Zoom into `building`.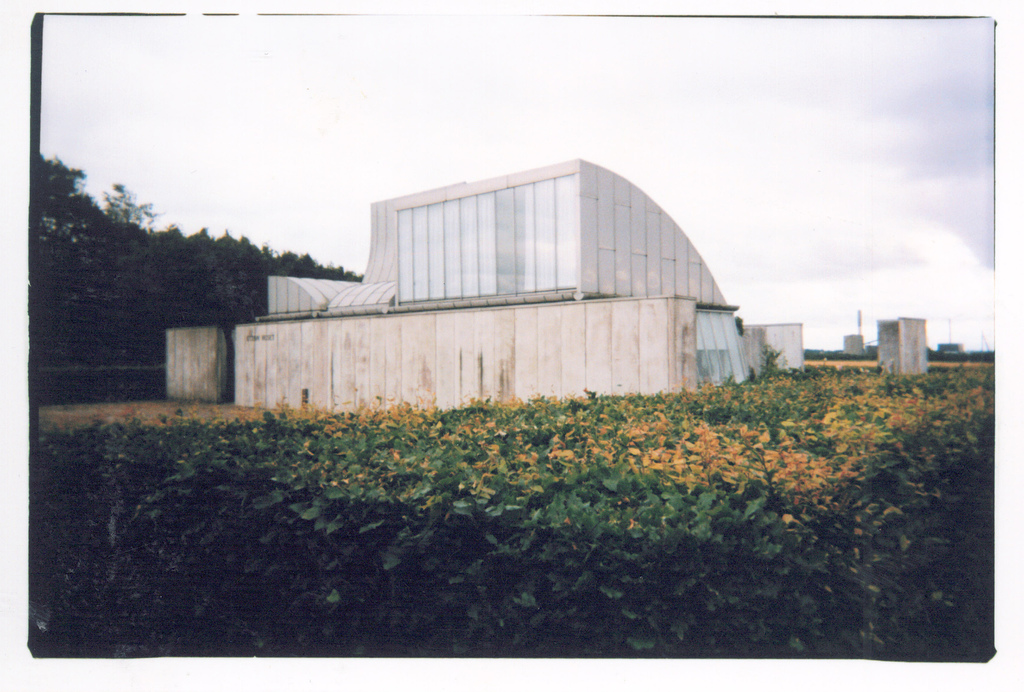
Zoom target: box=[876, 313, 925, 373].
